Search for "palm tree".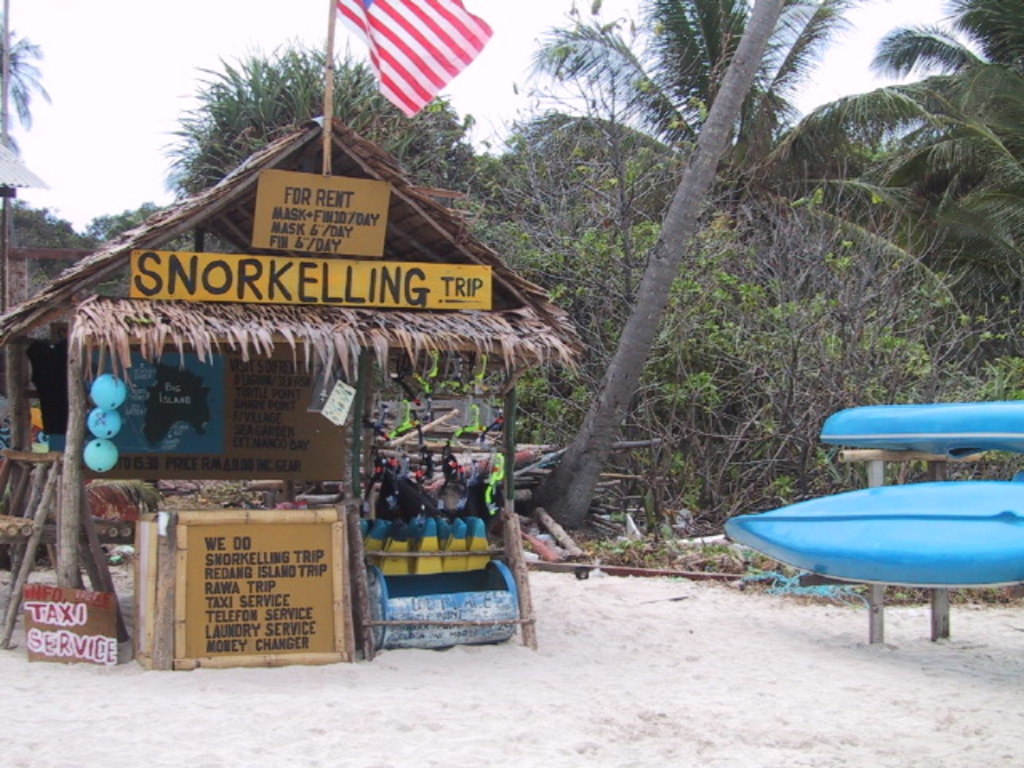
Found at [left=0, top=18, right=51, bottom=123].
